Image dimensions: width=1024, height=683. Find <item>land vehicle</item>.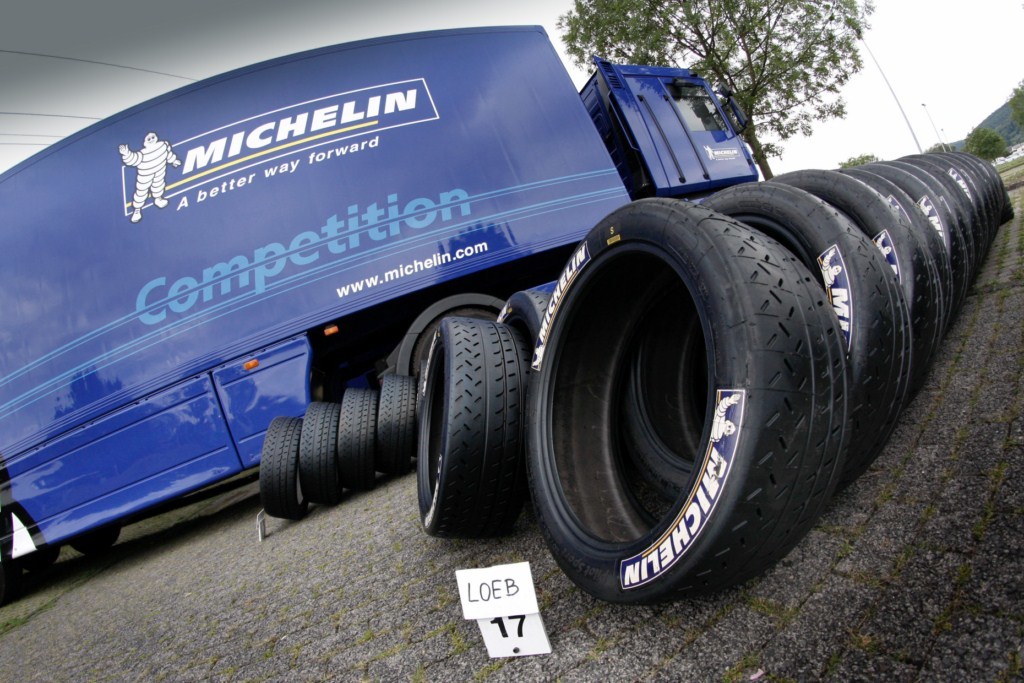
0:47:765:597.
